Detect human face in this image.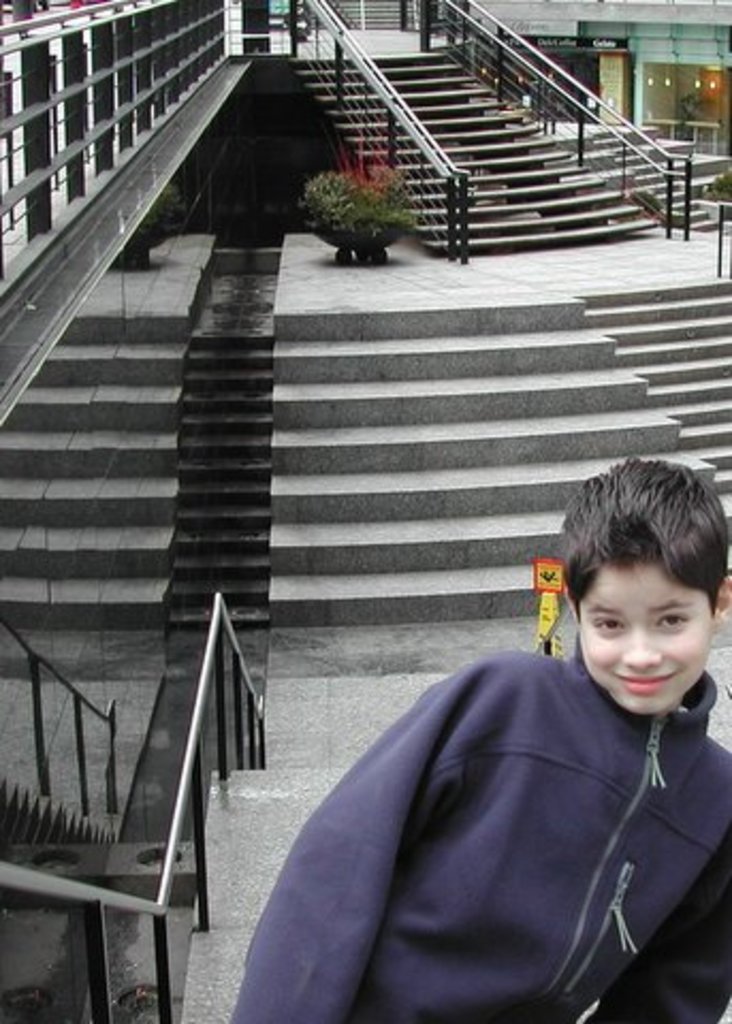
Detection: box=[576, 563, 713, 710].
